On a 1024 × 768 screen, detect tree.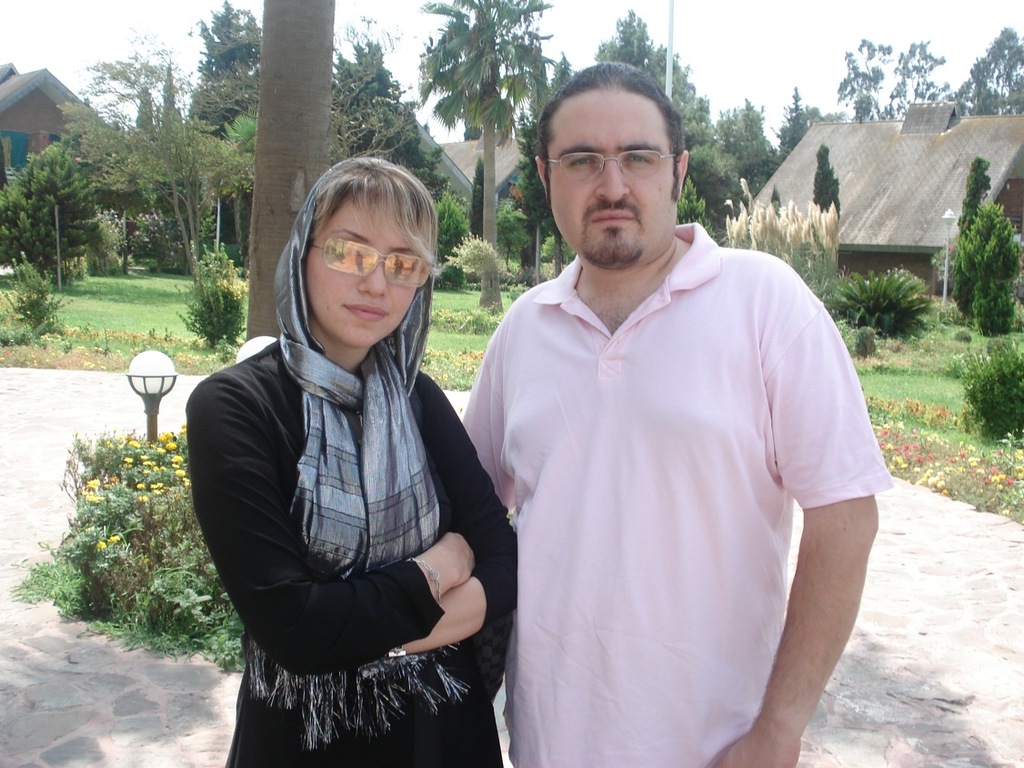
56:45:249:298.
